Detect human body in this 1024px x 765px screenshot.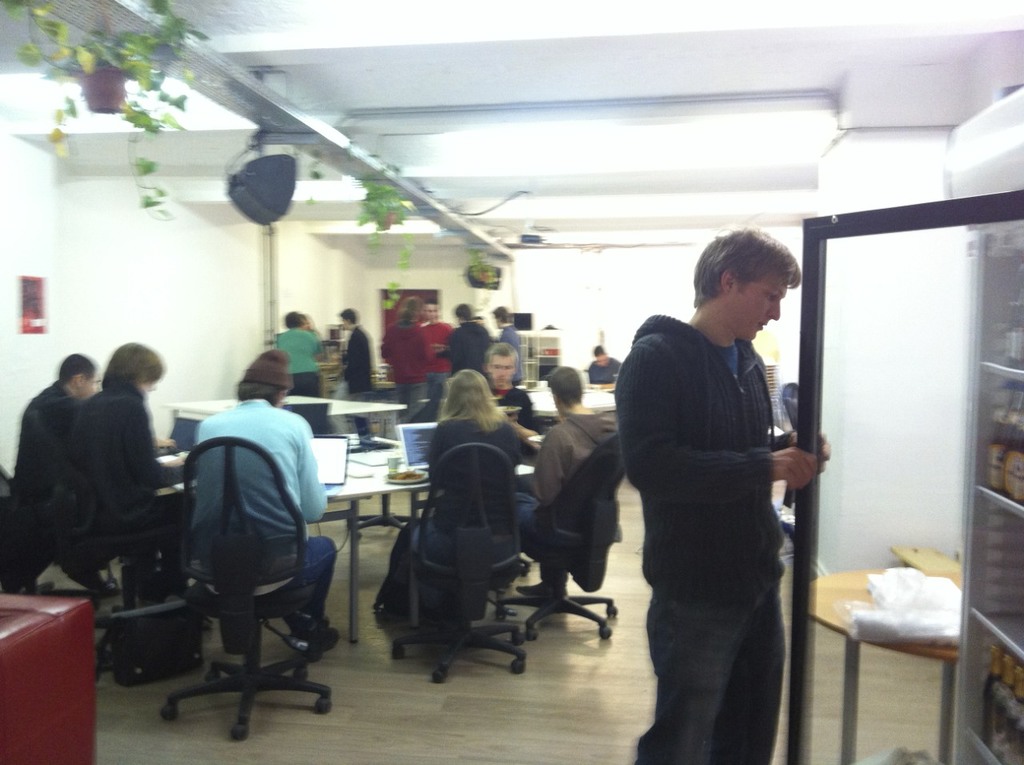
Detection: rect(181, 345, 340, 641).
